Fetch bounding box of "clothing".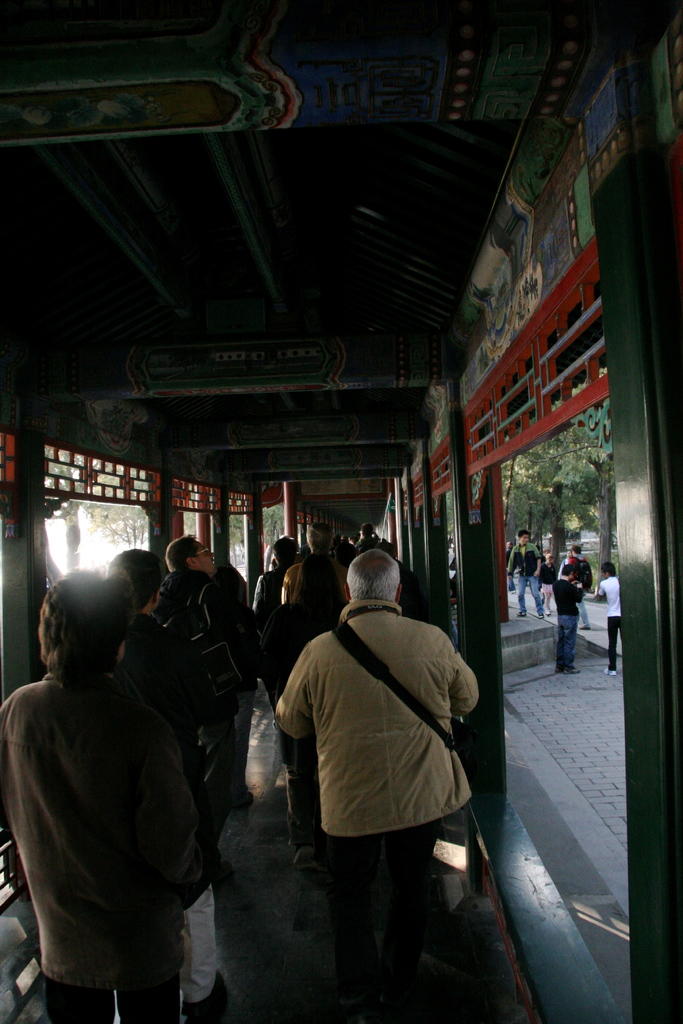
Bbox: [551,579,586,670].
